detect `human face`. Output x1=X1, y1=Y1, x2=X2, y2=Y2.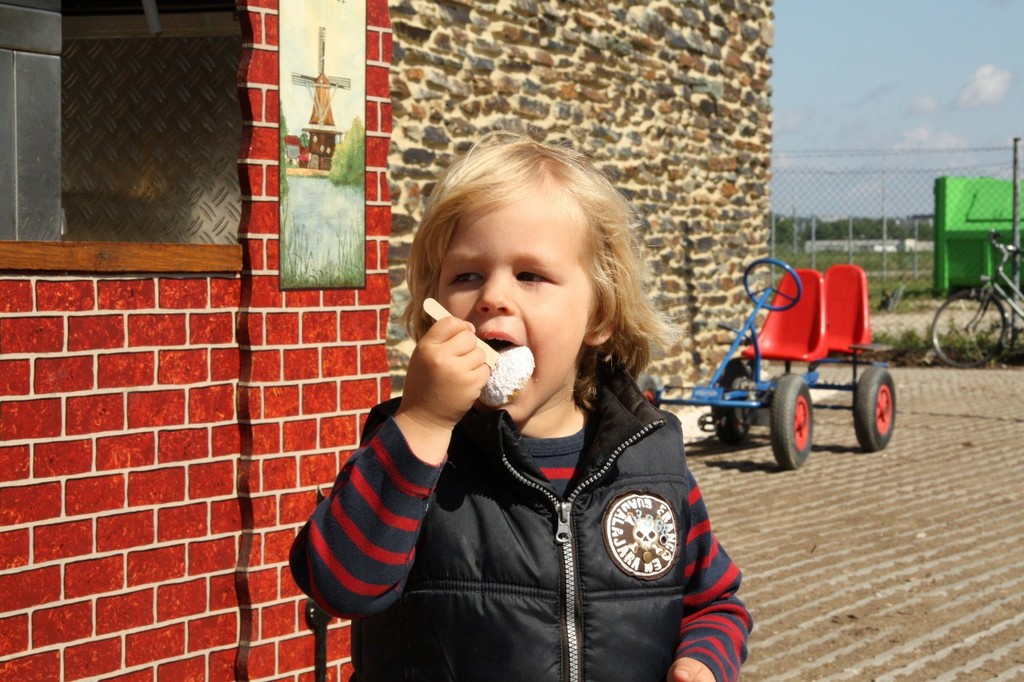
x1=436, y1=195, x2=590, y2=430.
